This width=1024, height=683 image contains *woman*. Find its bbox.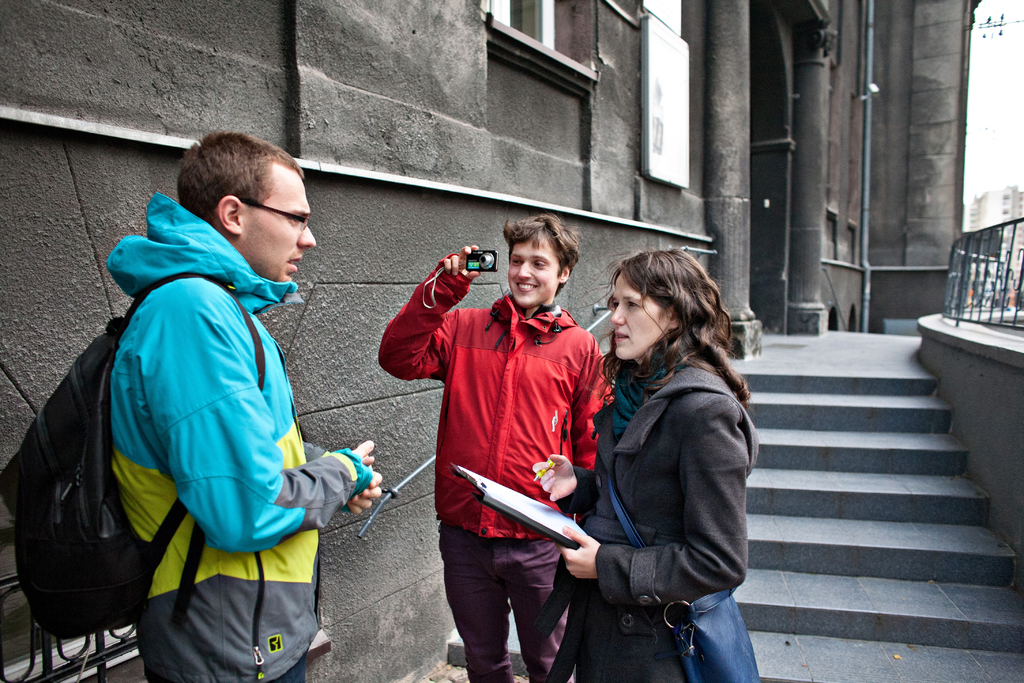
crop(560, 238, 767, 682).
